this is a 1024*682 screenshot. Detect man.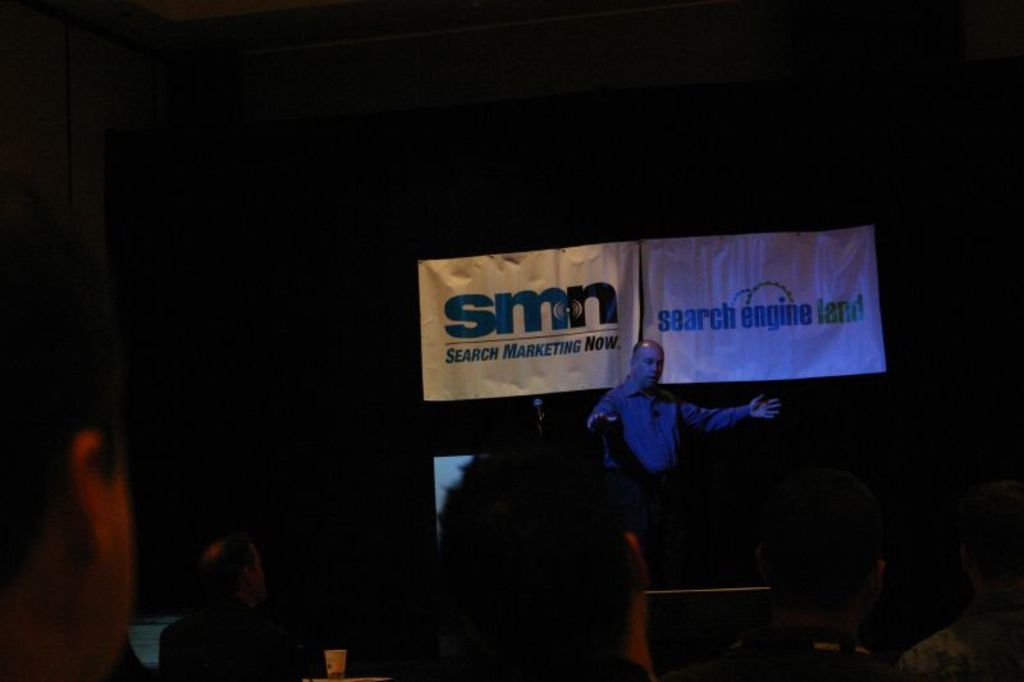
<bbox>582, 352, 773, 526</bbox>.
